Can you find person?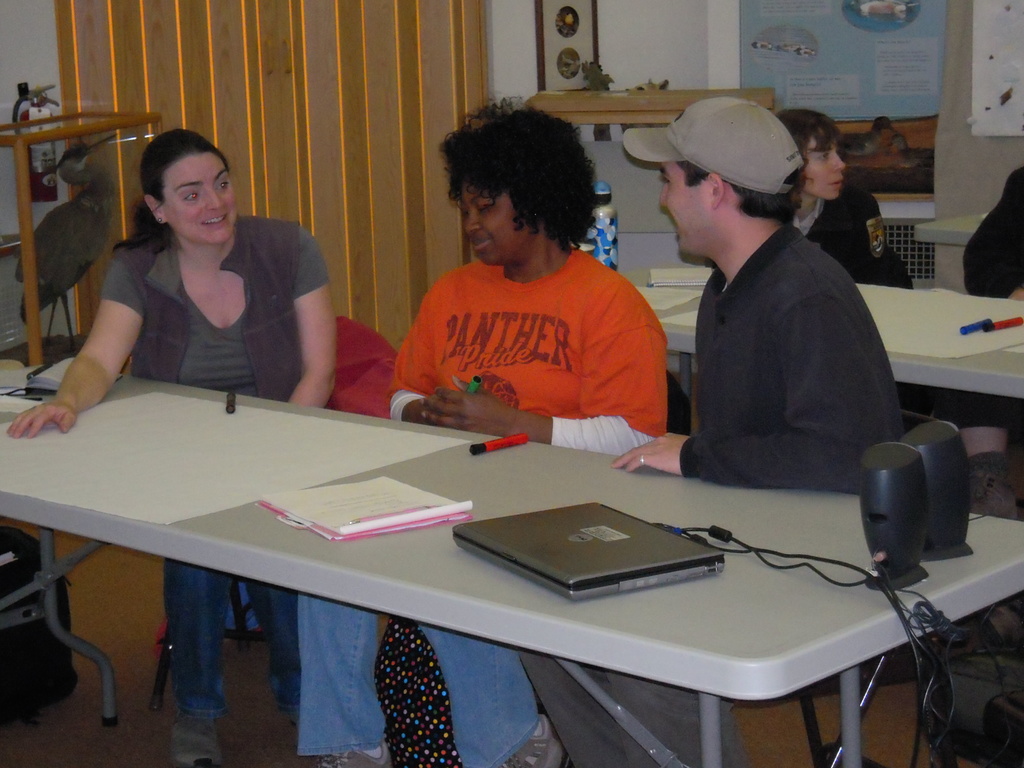
Yes, bounding box: (x1=298, y1=95, x2=669, y2=767).
